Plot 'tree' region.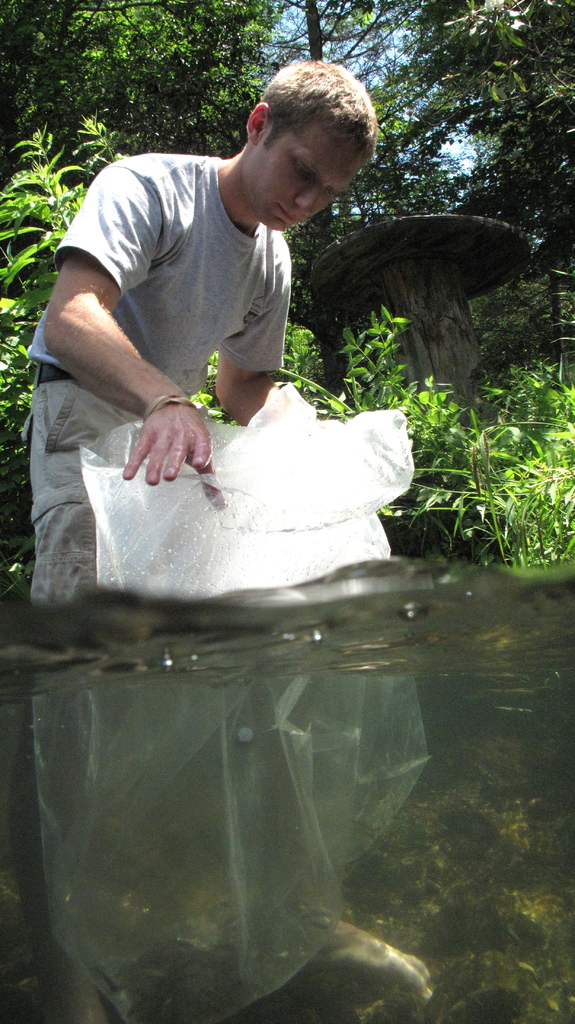
Plotted at [left=70, top=0, right=257, bottom=167].
